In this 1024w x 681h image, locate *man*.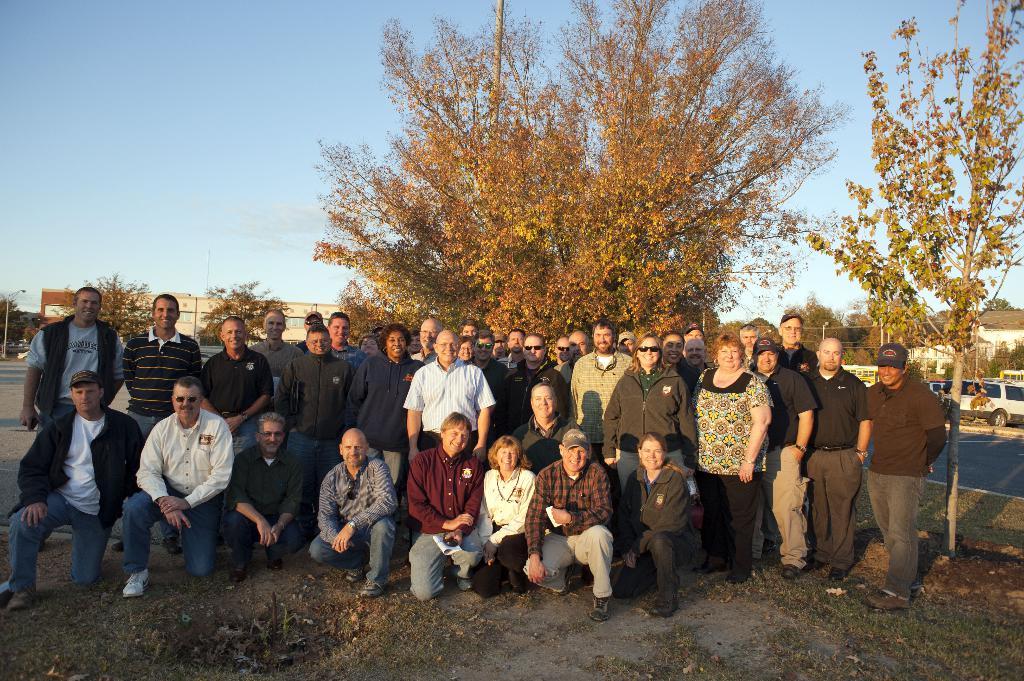
Bounding box: region(751, 338, 815, 581).
